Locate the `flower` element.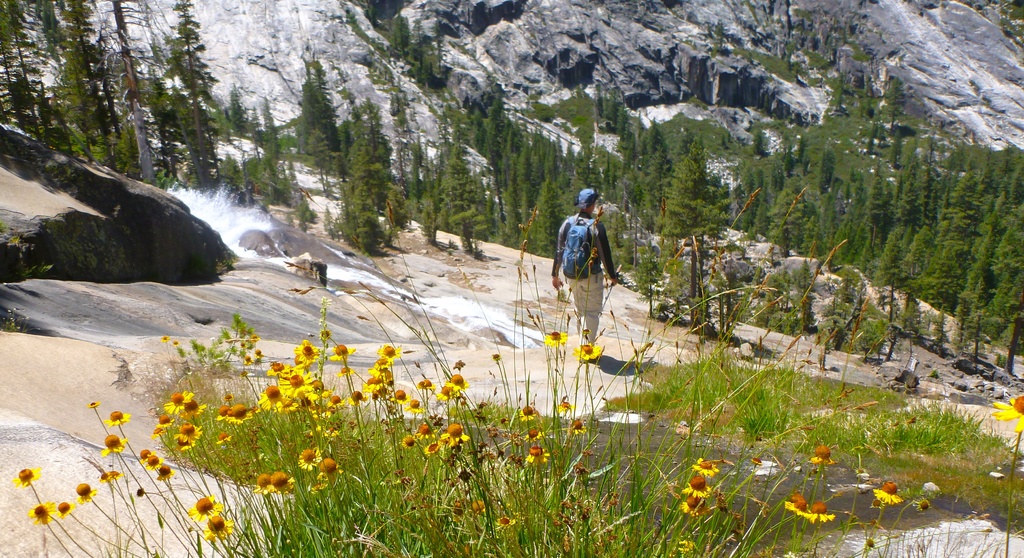
Element bbox: crop(327, 345, 357, 362).
